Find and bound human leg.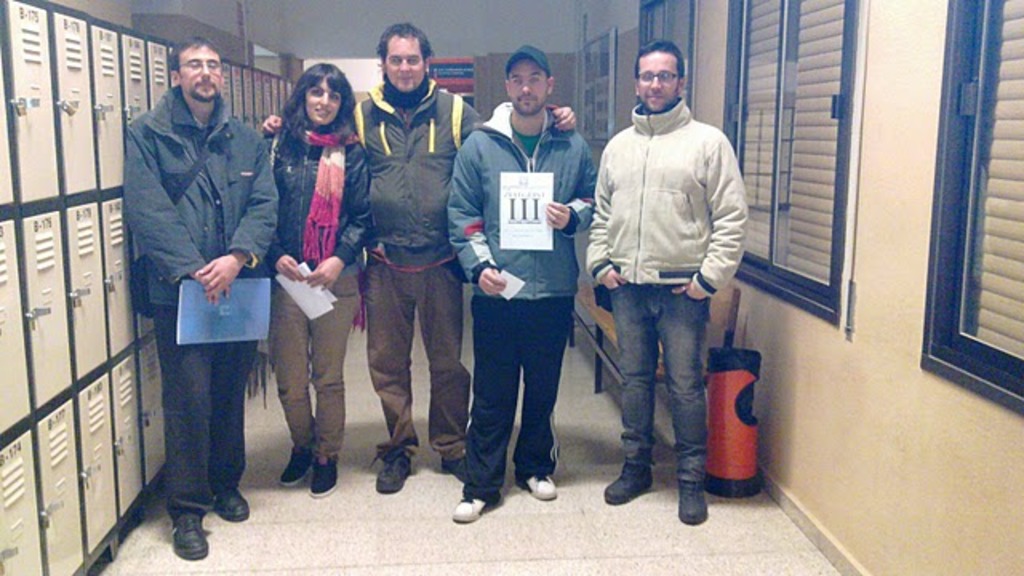
Bound: (510, 272, 571, 504).
